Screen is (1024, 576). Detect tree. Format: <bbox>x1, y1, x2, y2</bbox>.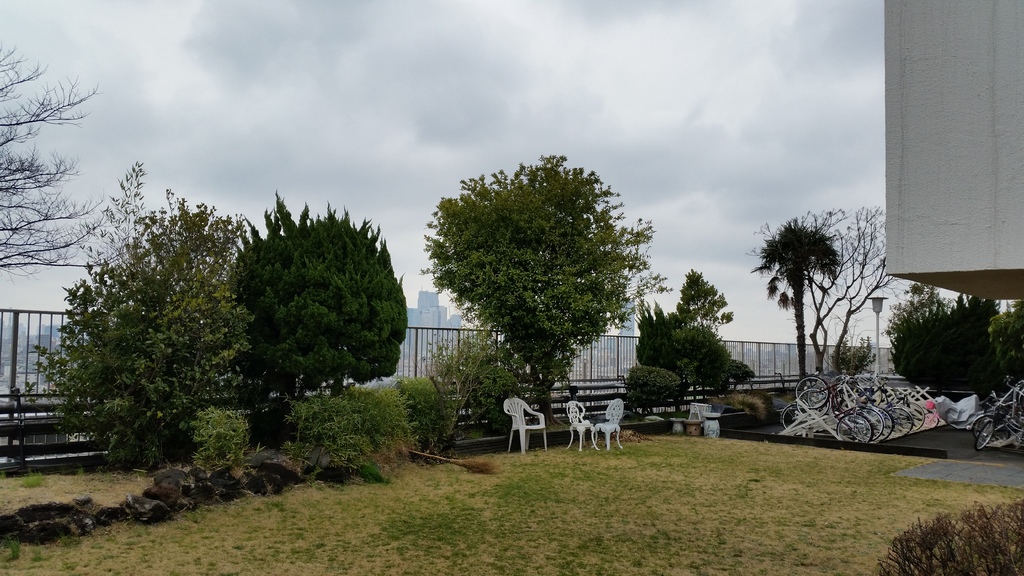
<bbox>615, 272, 754, 408</bbox>.
